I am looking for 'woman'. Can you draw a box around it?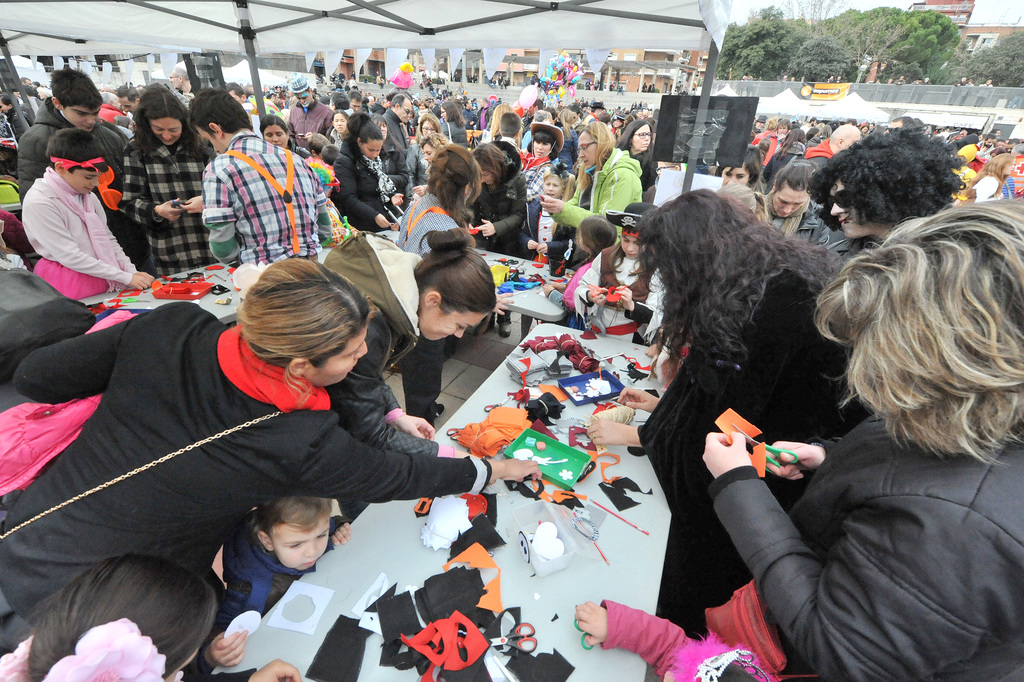
Sure, the bounding box is <region>332, 111, 404, 234</region>.
